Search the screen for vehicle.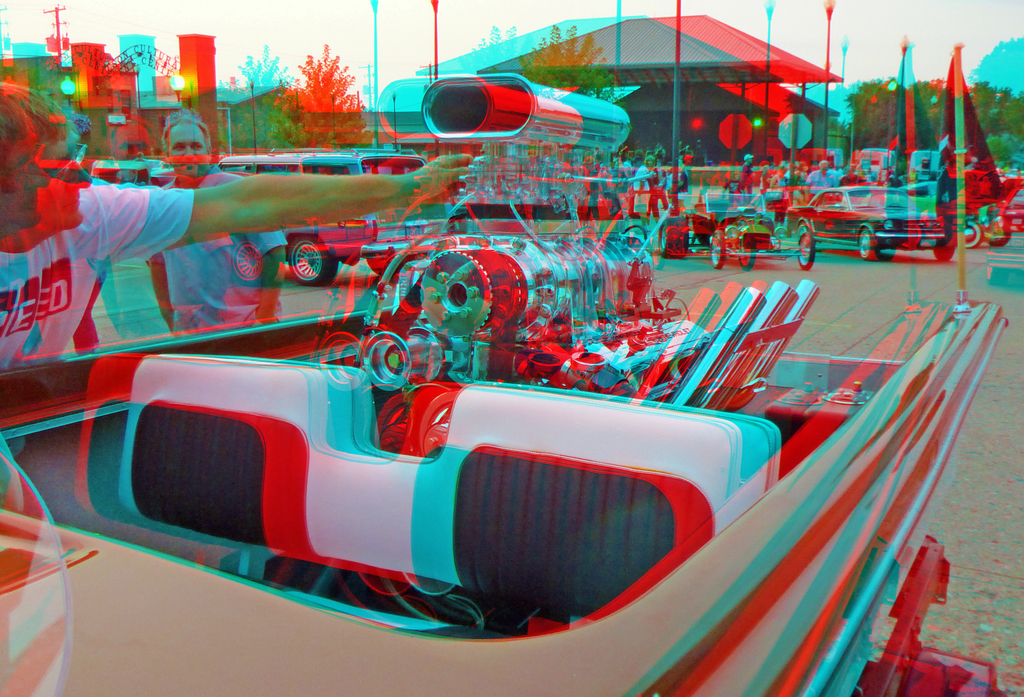
Found at left=785, top=188, right=953, bottom=258.
